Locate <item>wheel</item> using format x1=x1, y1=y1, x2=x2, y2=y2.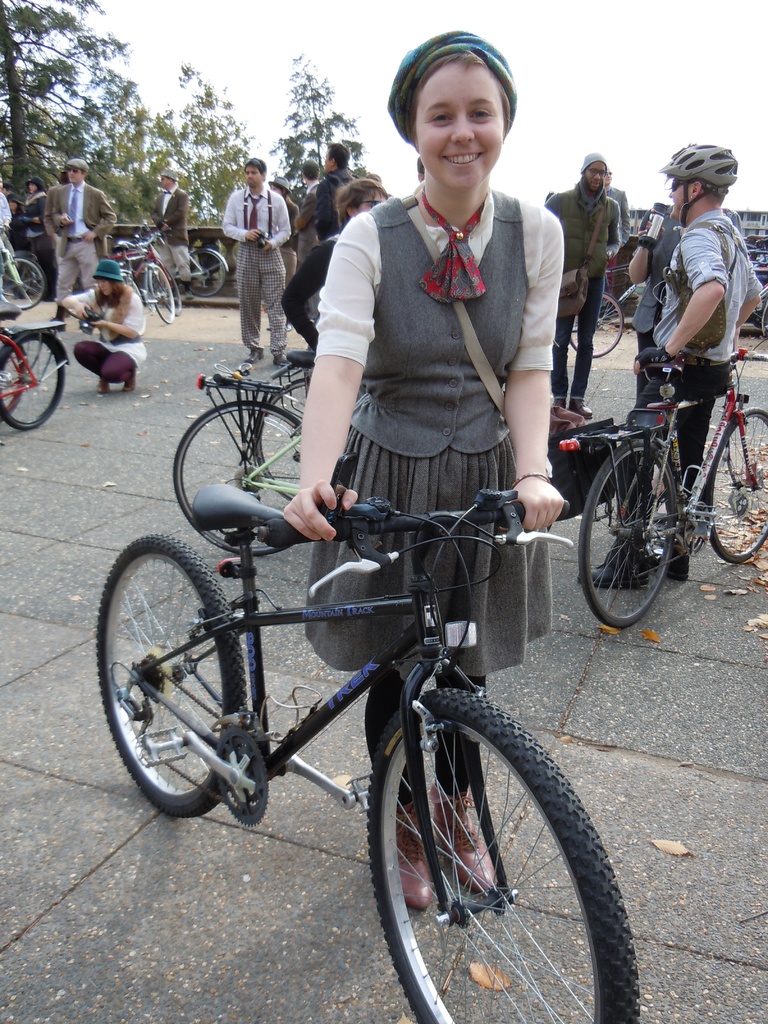
x1=0, y1=252, x2=51, y2=308.
